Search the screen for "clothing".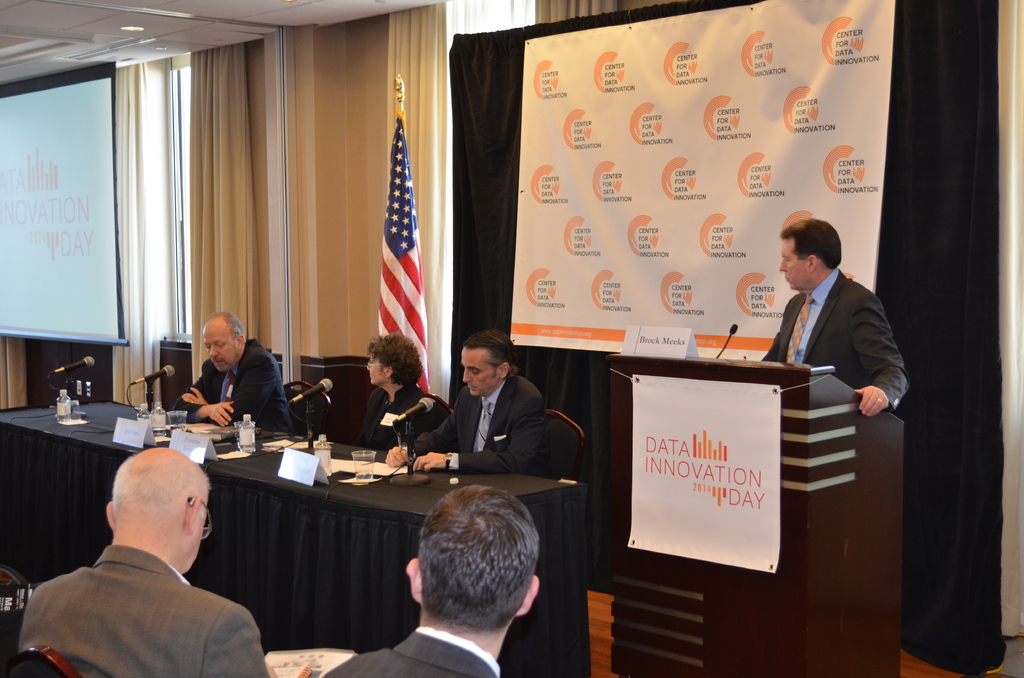
Found at box=[188, 336, 294, 423].
